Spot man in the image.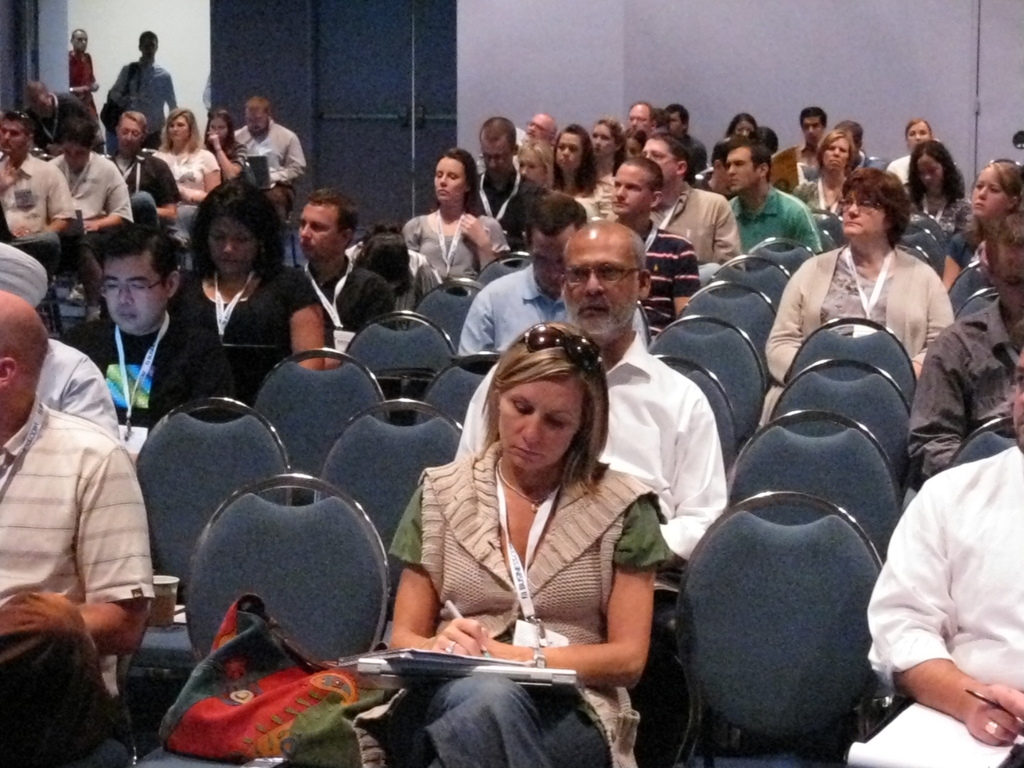
man found at bbox=[611, 156, 710, 301].
